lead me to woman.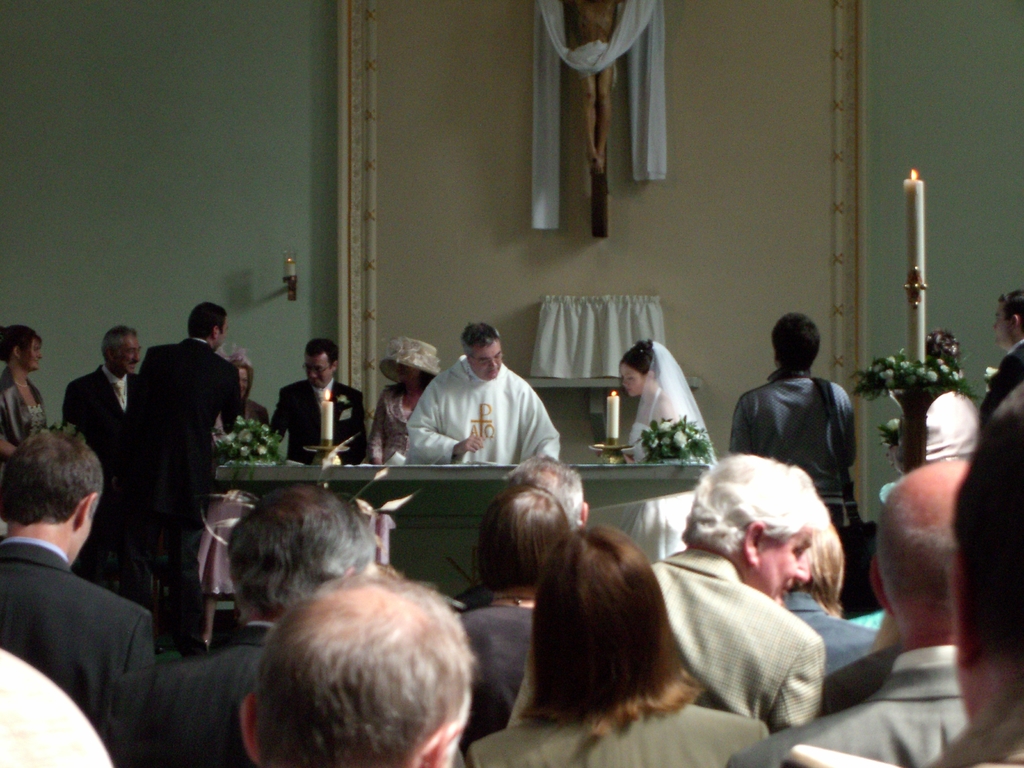
Lead to region(0, 324, 49, 485).
